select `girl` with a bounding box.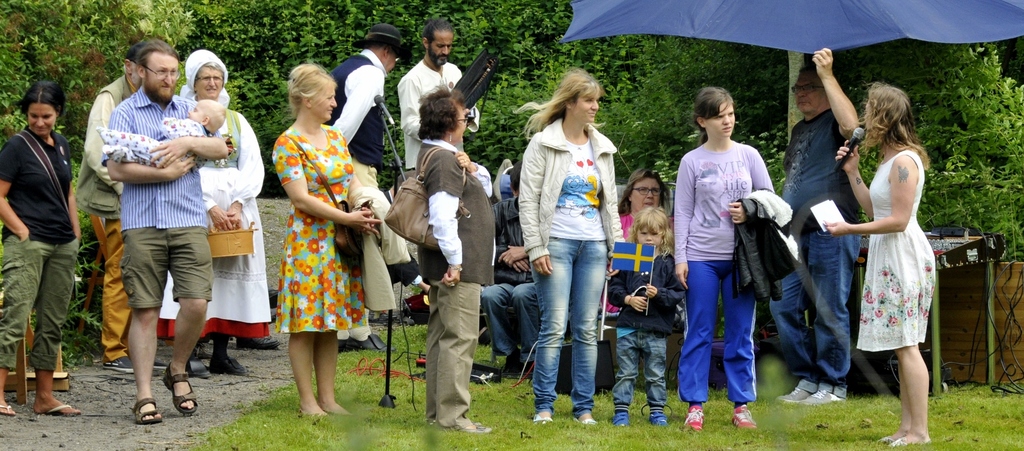
<region>607, 207, 685, 426</region>.
